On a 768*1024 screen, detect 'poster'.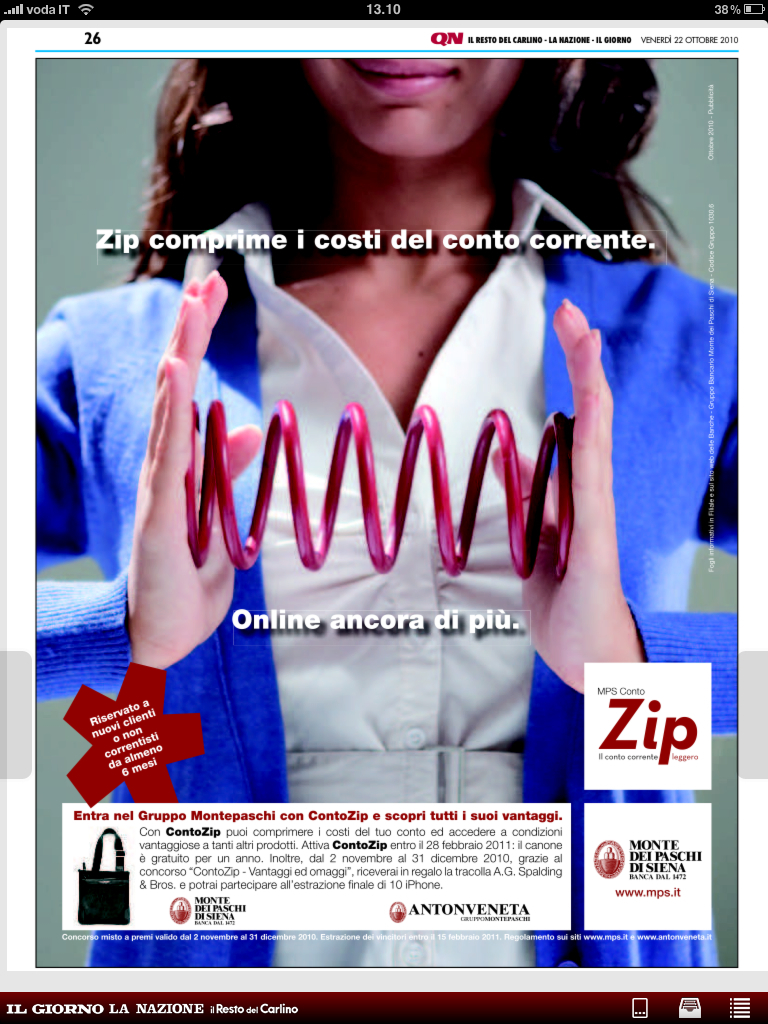
x1=0, y1=3, x2=767, y2=1023.
